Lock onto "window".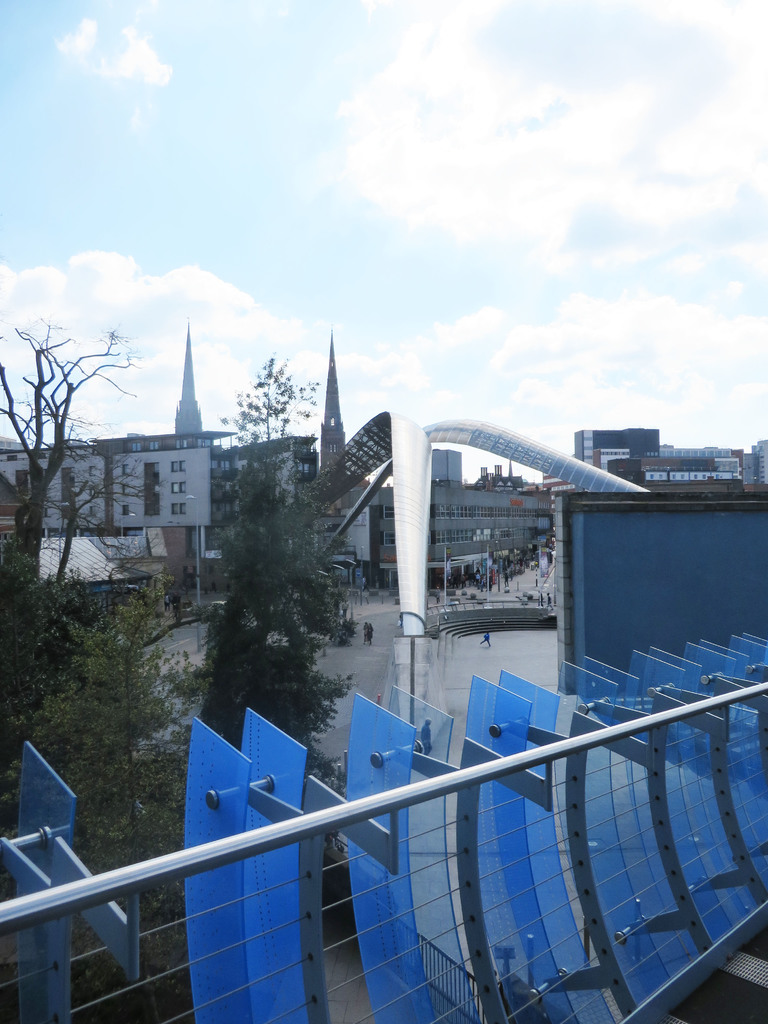
Locked: x1=91, y1=468, x2=95, y2=472.
